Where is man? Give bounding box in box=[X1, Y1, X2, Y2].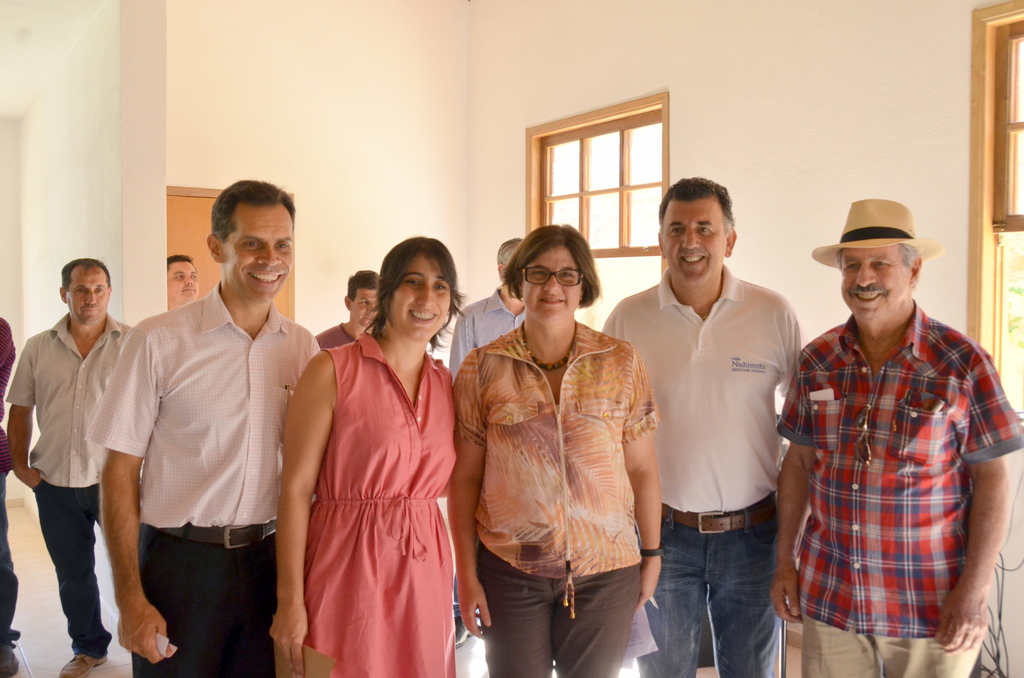
box=[81, 177, 330, 677].
